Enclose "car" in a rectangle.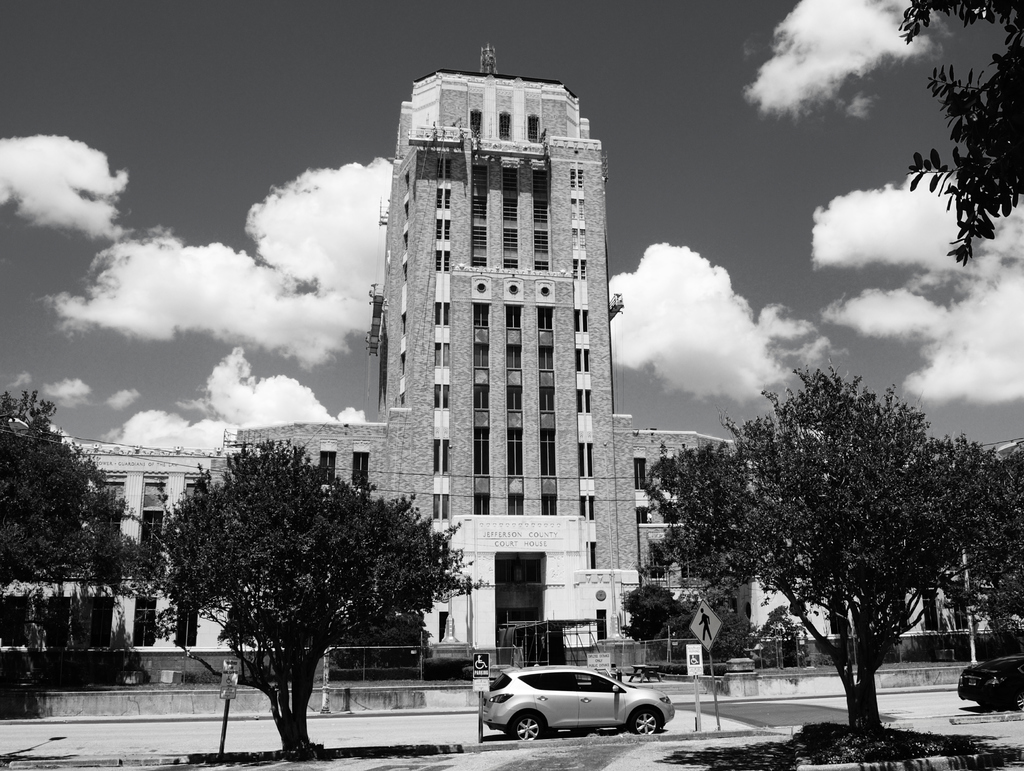
[x1=955, y1=653, x2=1023, y2=712].
